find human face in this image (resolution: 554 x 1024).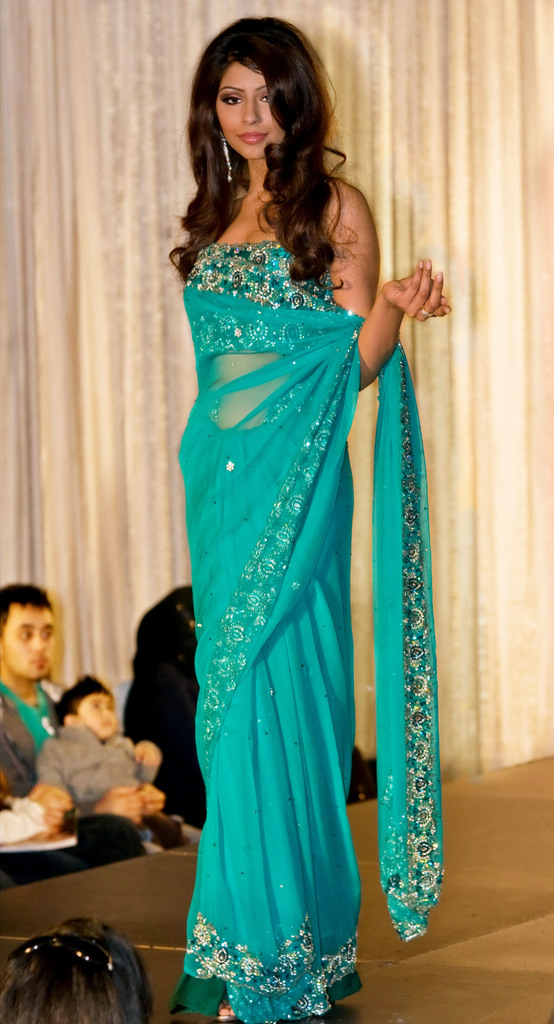
box(215, 65, 283, 163).
